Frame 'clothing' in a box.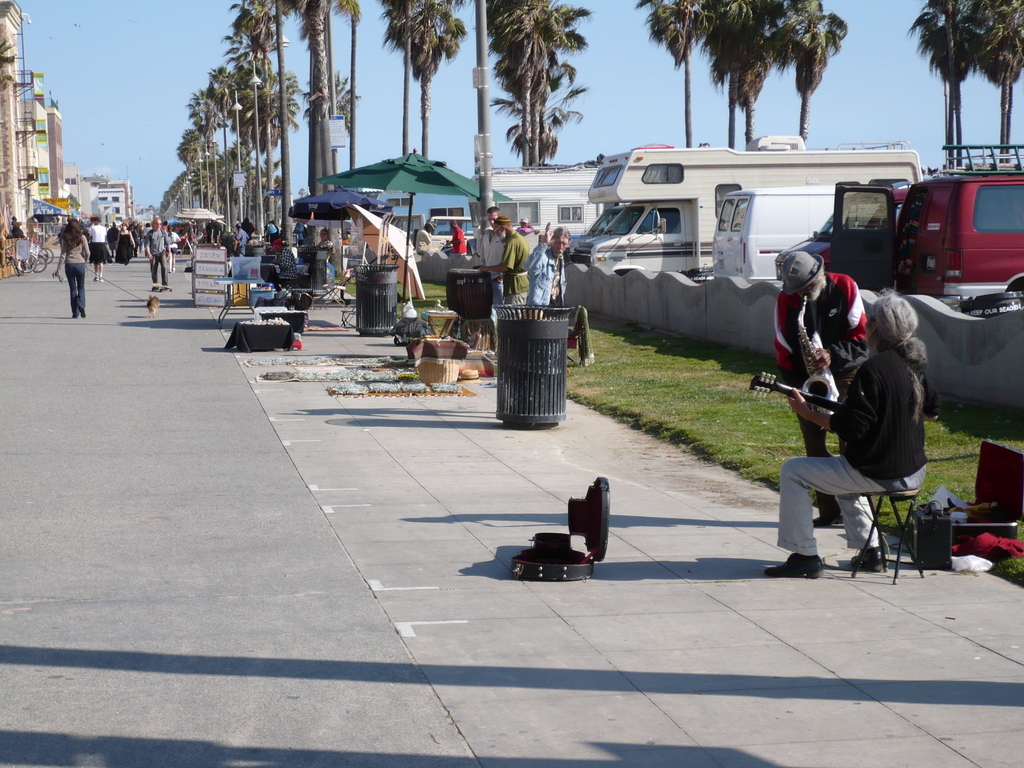
region(451, 223, 467, 262).
